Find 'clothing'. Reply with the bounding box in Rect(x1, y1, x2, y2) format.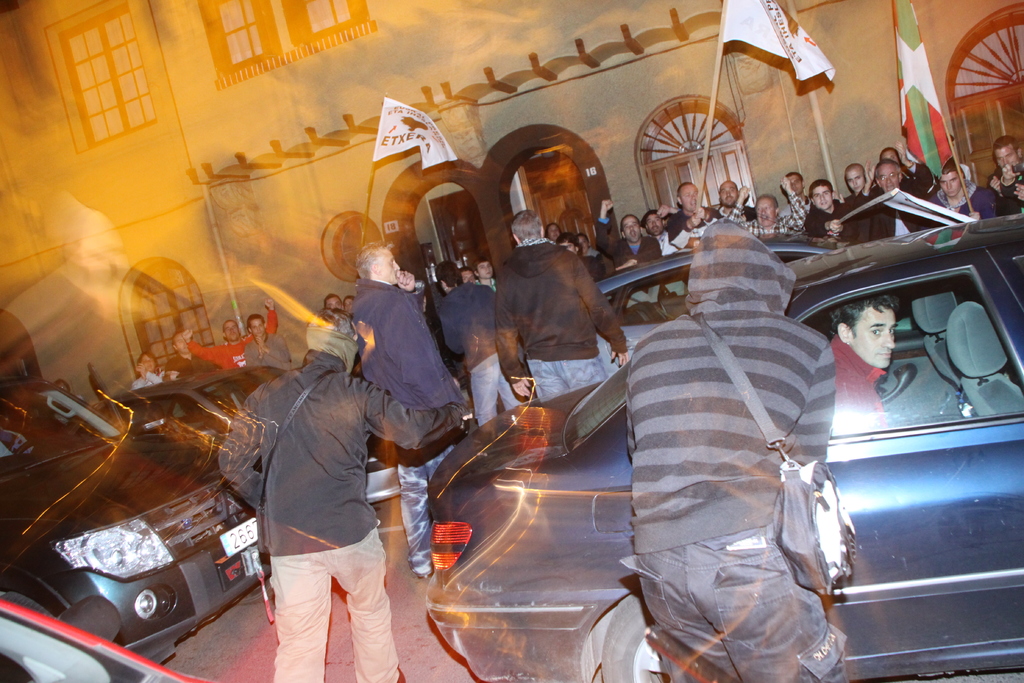
Rect(644, 224, 687, 277).
